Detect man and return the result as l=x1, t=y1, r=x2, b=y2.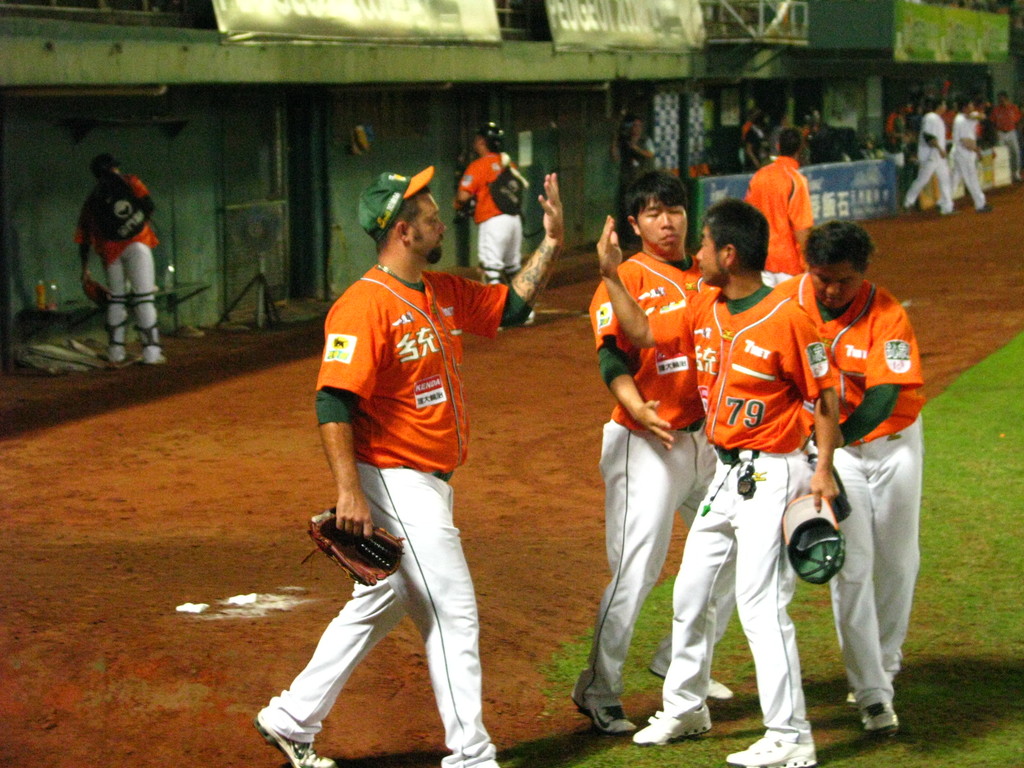
l=593, t=173, r=701, b=729.
